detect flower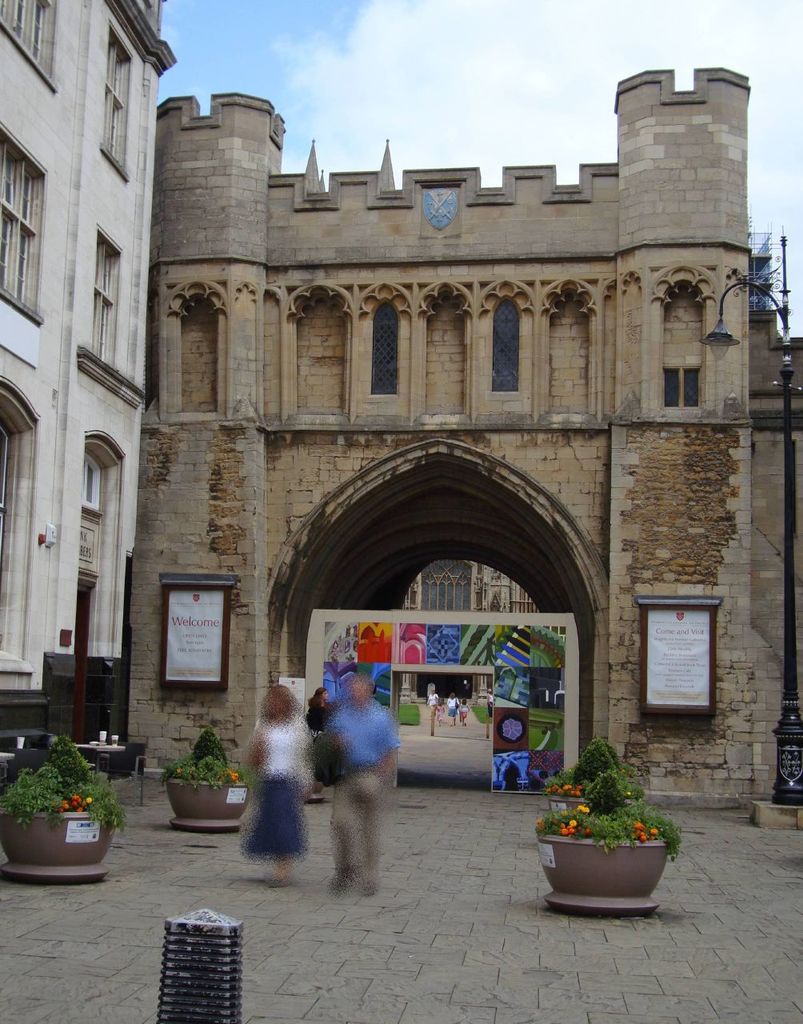
box(534, 817, 543, 827)
